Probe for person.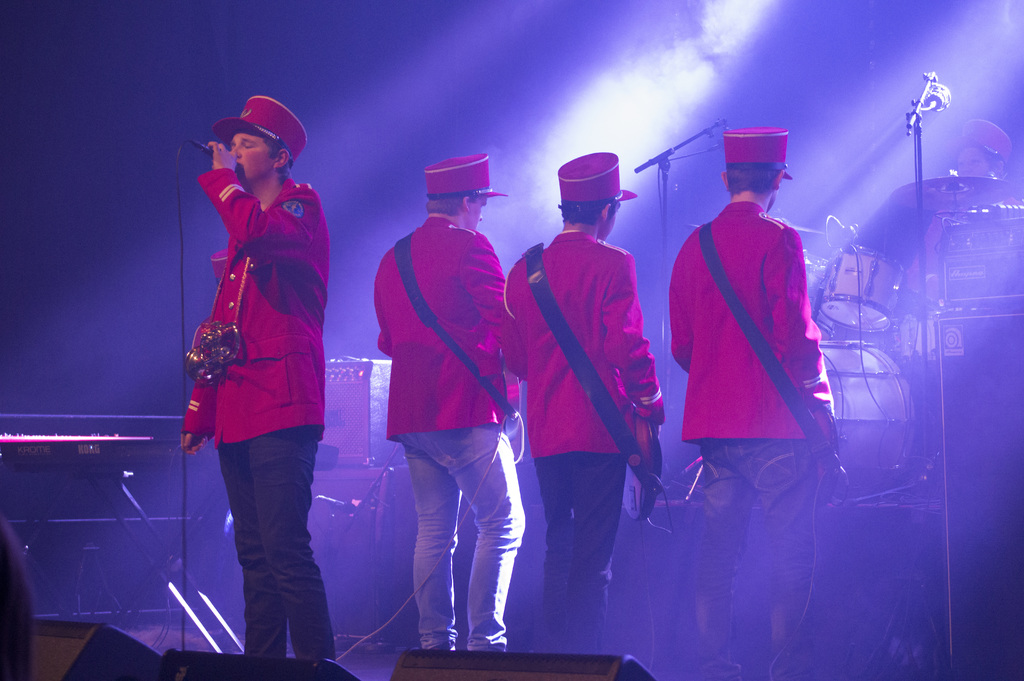
Probe result: (674, 127, 838, 680).
